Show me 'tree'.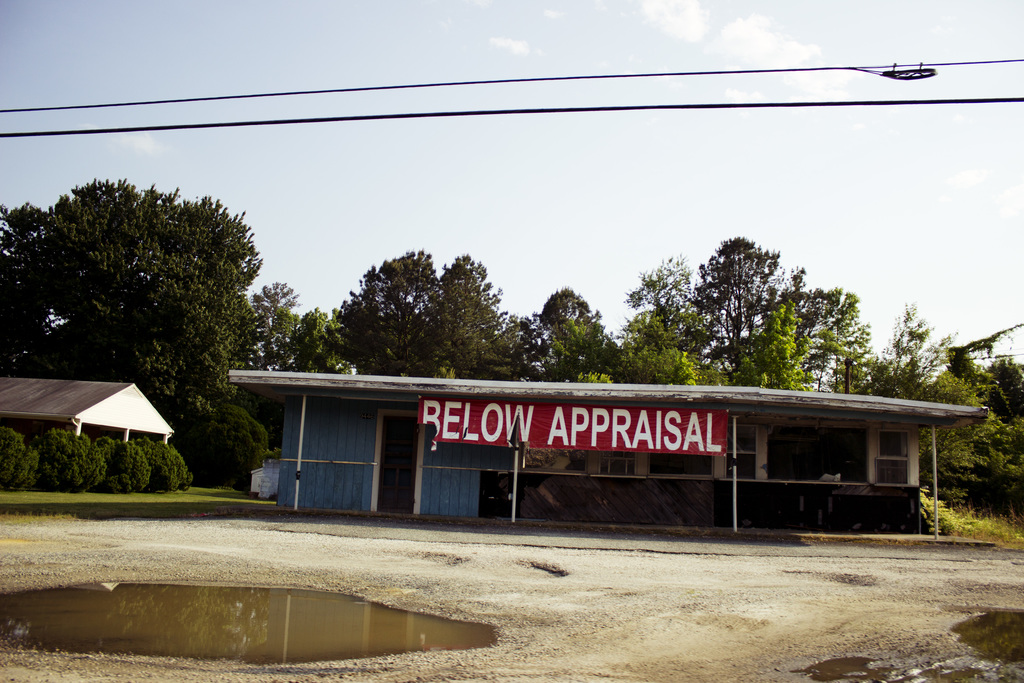
'tree' is here: {"x1": 166, "y1": 399, "x2": 269, "y2": 493}.
